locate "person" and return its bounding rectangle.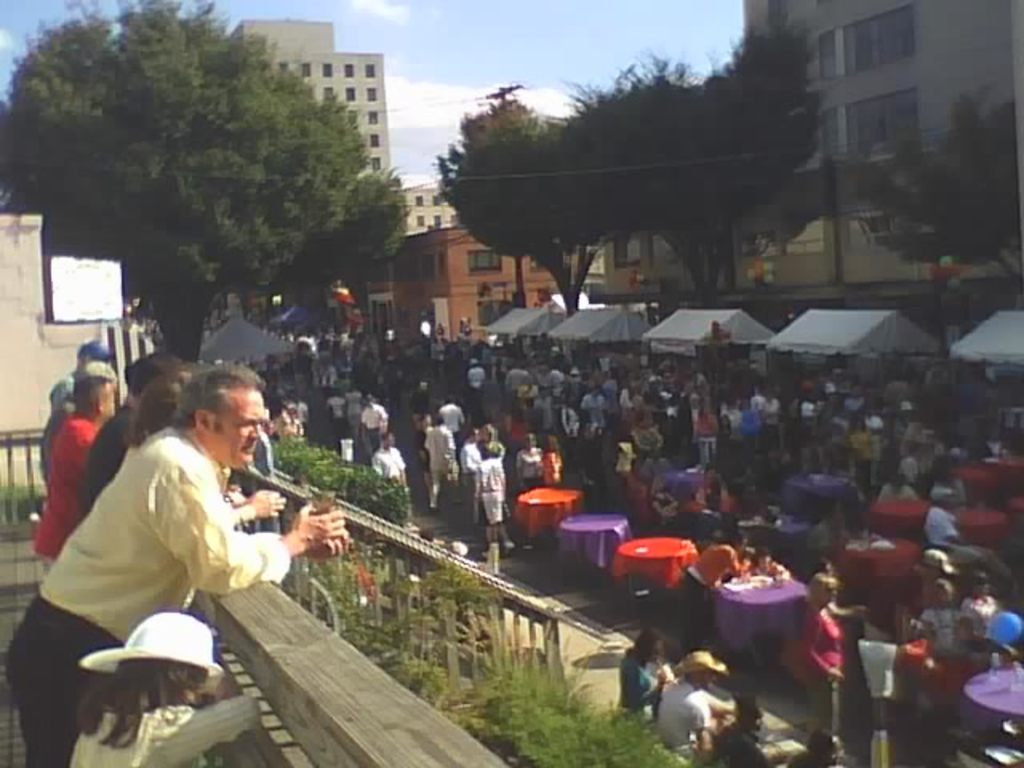
box=[701, 696, 770, 766].
